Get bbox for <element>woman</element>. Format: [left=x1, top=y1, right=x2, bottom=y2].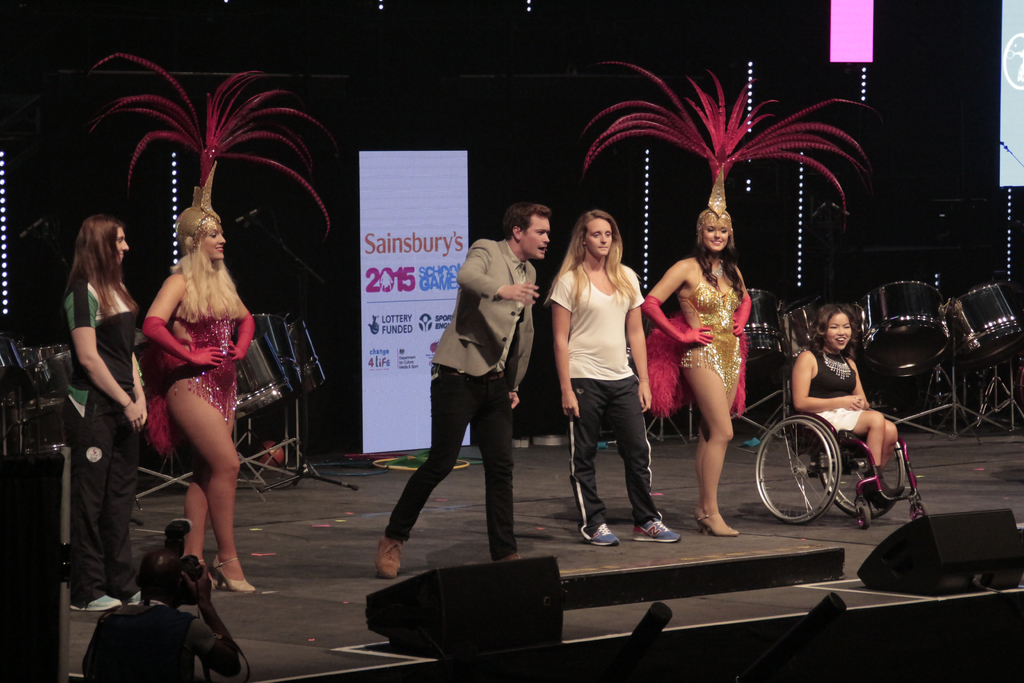
[left=638, top=201, right=762, bottom=531].
